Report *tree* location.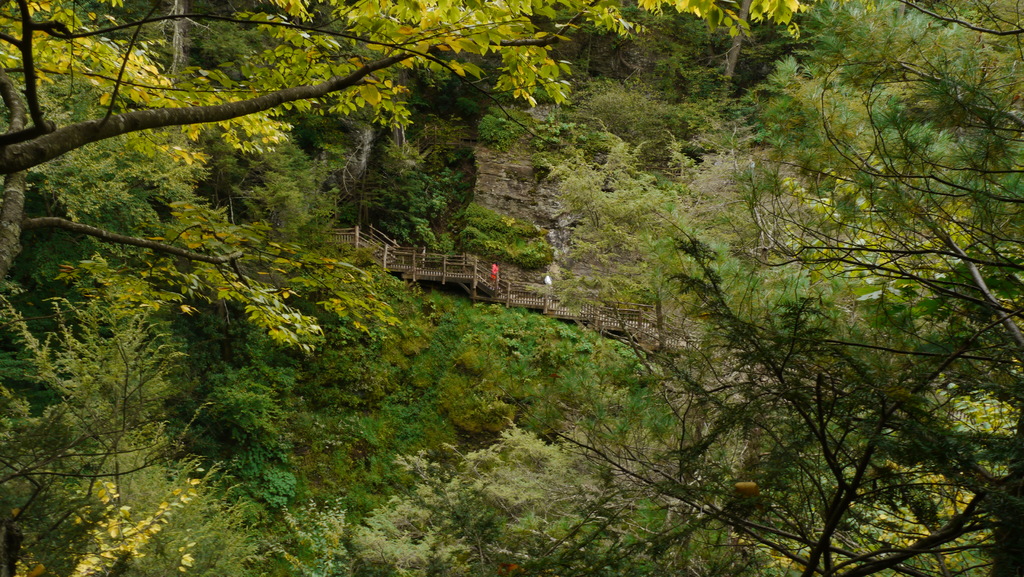
Report: {"left": 0, "top": 0, "right": 793, "bottom": 179}.
